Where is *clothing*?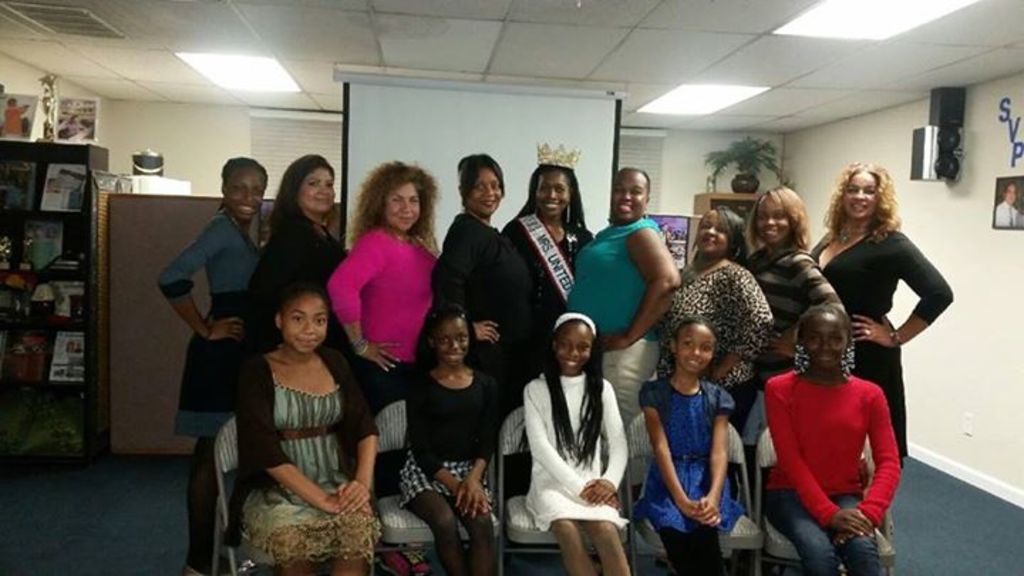
l=560, t=208, r=661, b=434.
